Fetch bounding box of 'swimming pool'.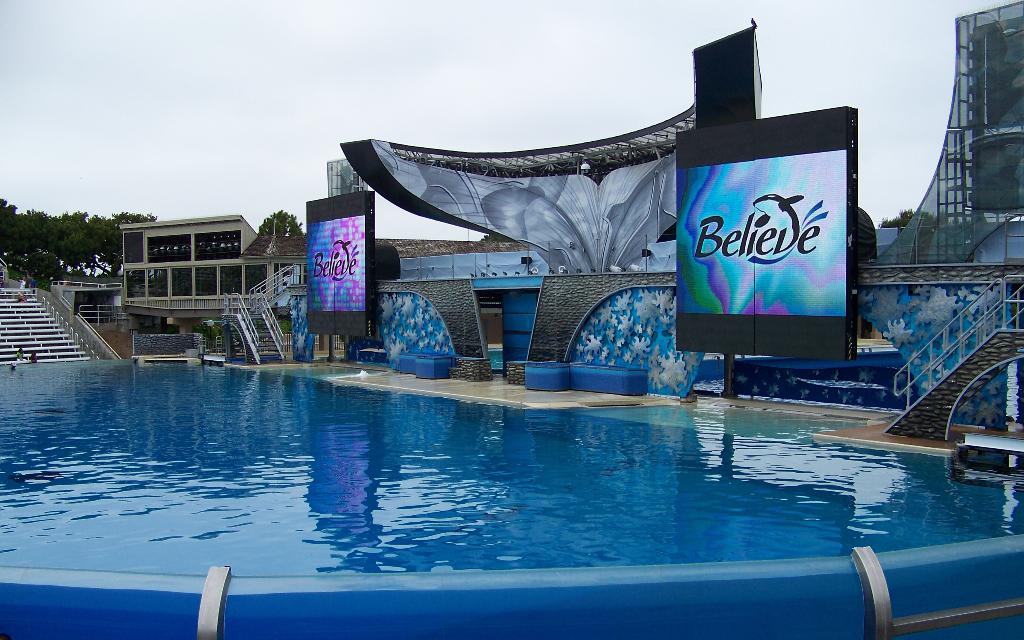
Bbox: [29, 334, 1006, 615].
